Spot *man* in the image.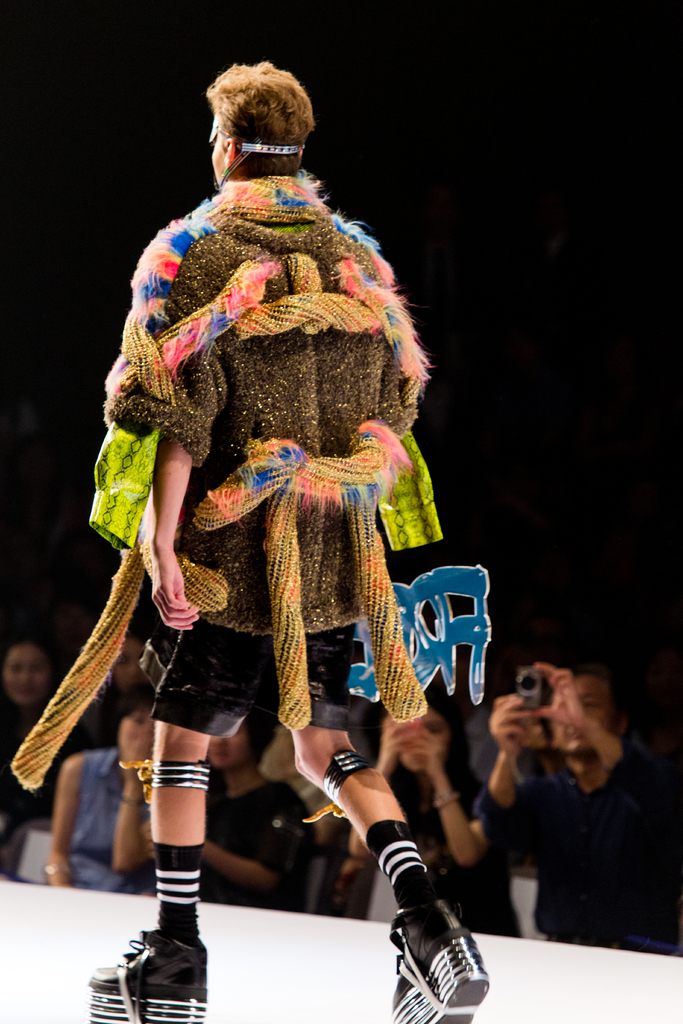
*man* found at <bbox>8, 56, 491, 1023</bbox>.
